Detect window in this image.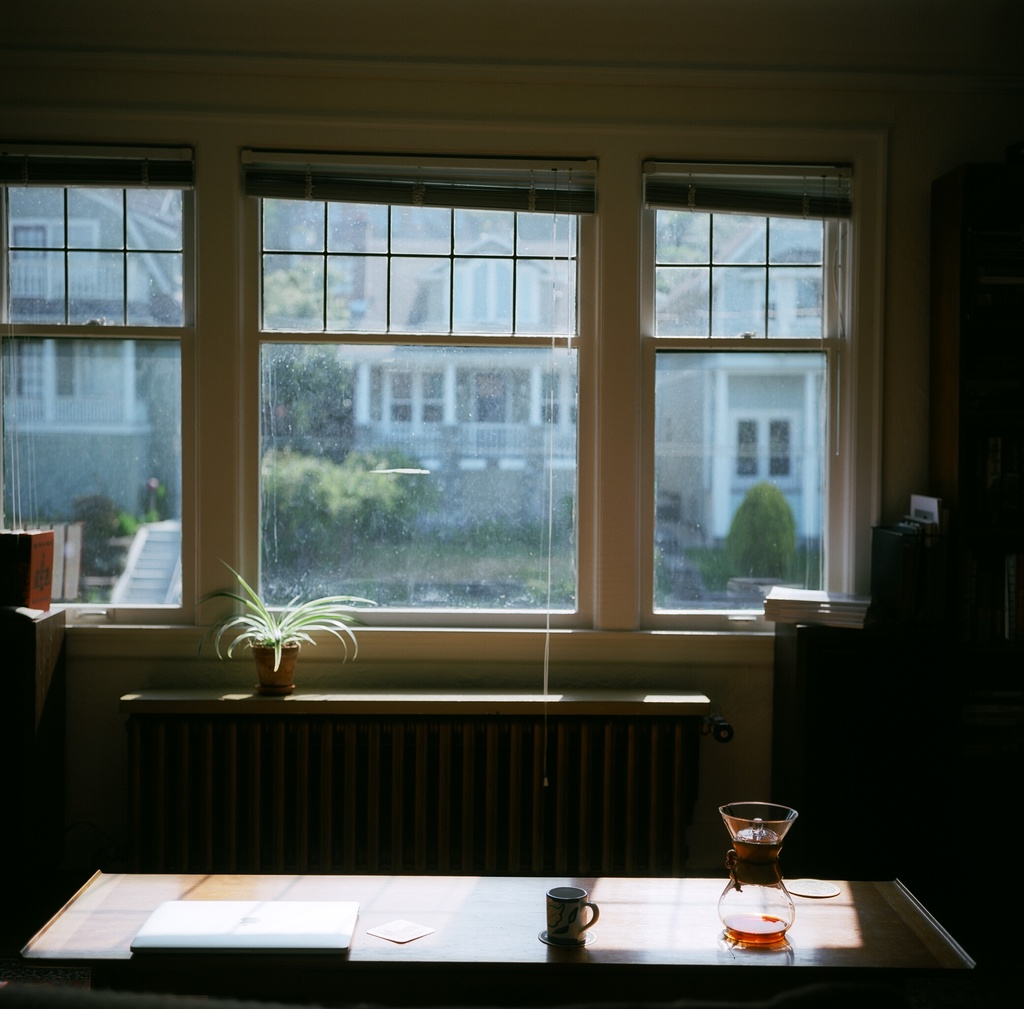
Detection: (537,369,579,419).
